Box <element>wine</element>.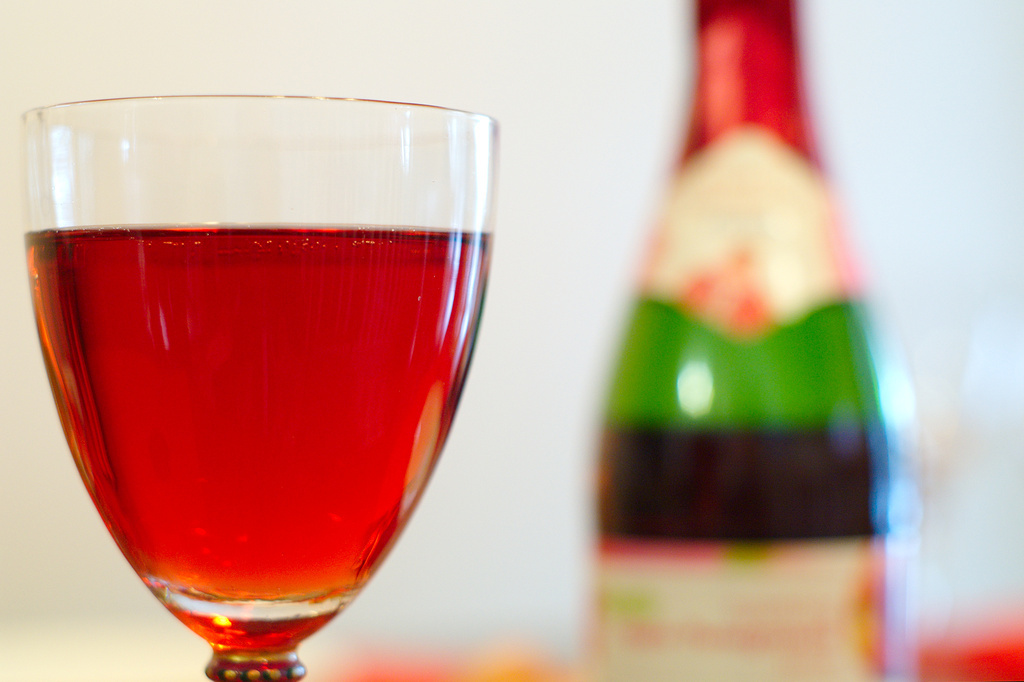
region(598, 411, 896, 681).
